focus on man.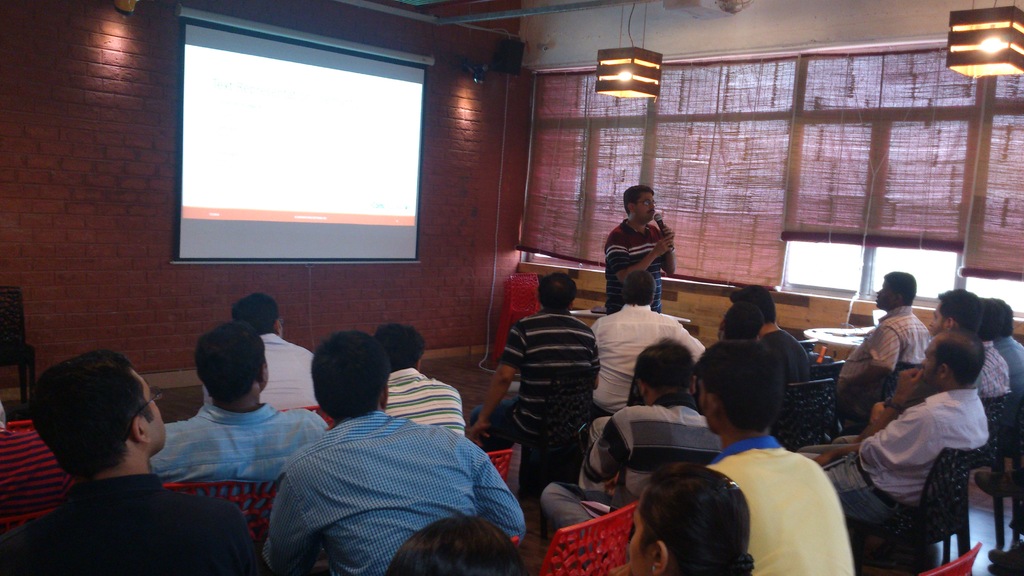
Focused at Rect(143, 319, 333, 490).
